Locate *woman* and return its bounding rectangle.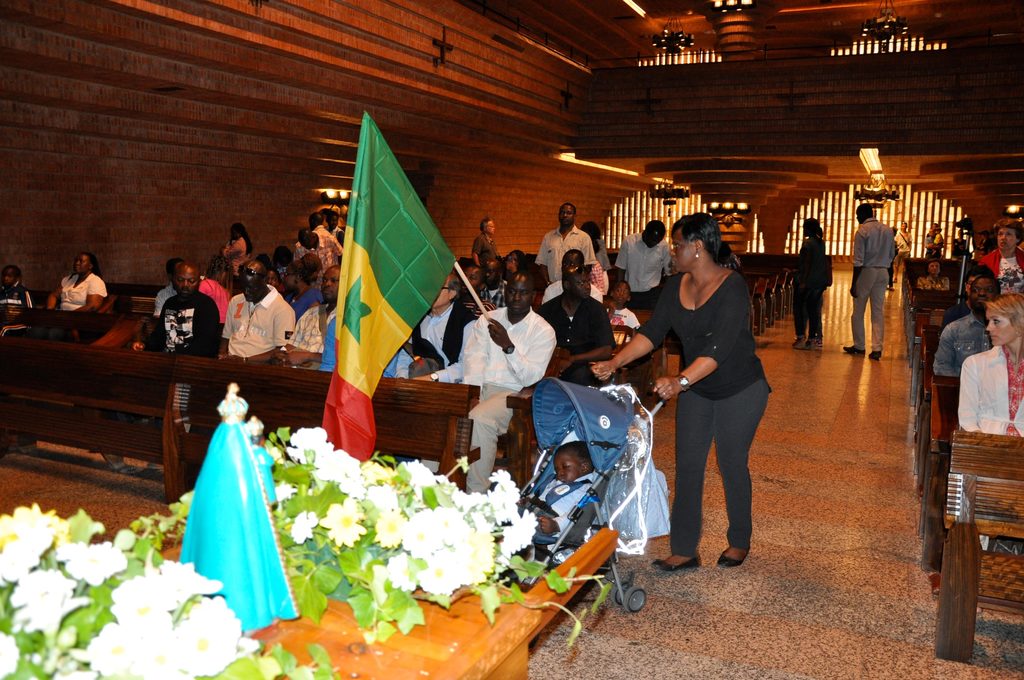
locate(653, 211, 780, 585).
